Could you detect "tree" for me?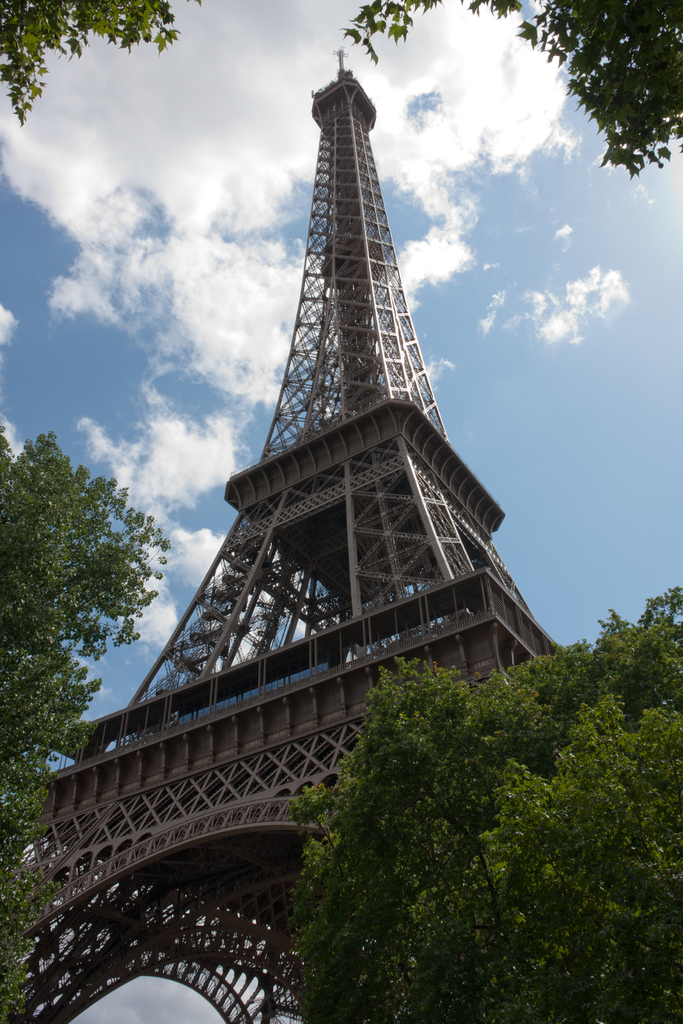
Detection result: (x1=283, y1=586, x2=682, y2=1023).
